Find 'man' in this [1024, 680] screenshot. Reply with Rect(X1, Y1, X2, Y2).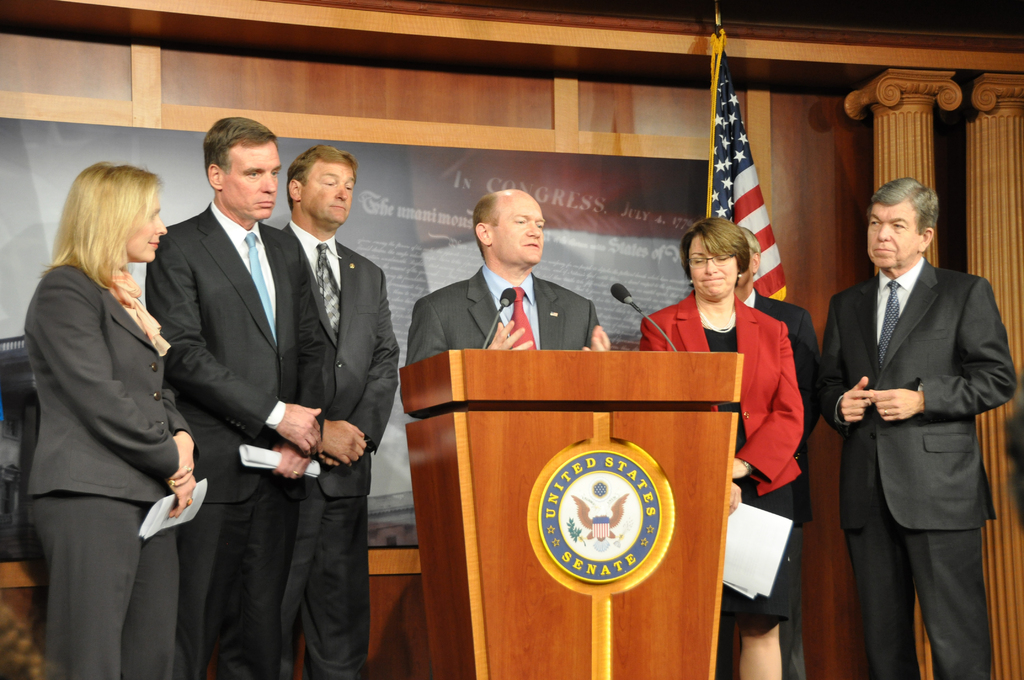
Rect(277, 145, 401, 679).
